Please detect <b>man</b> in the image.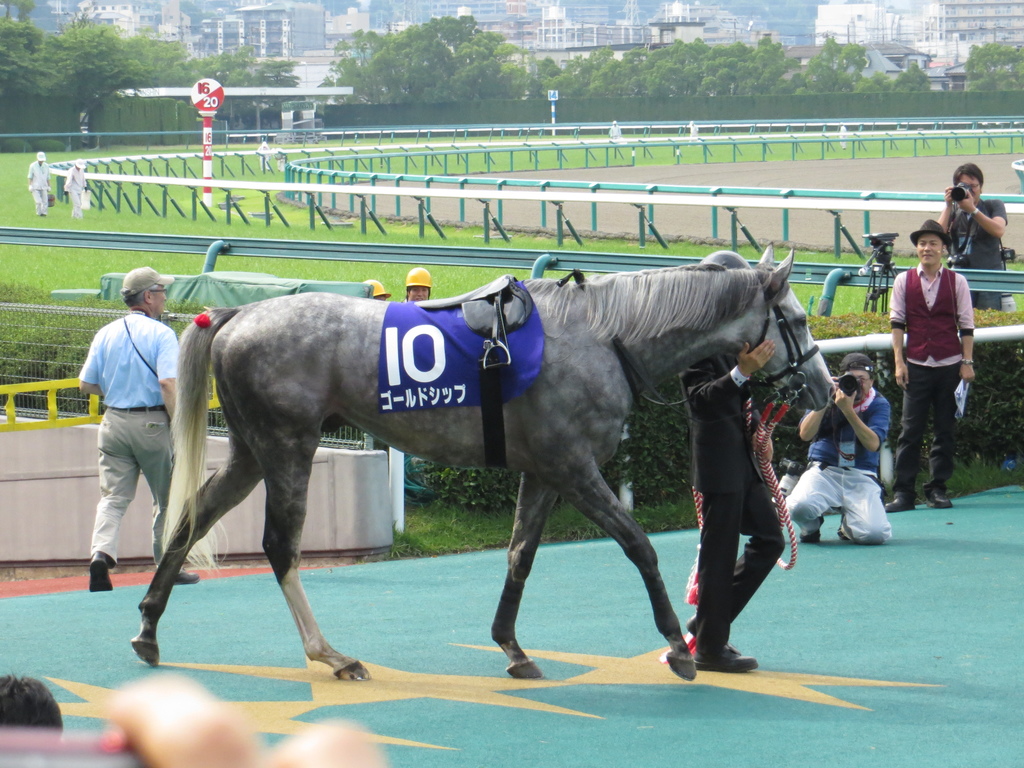
rect(785, 353, 906, 553).
